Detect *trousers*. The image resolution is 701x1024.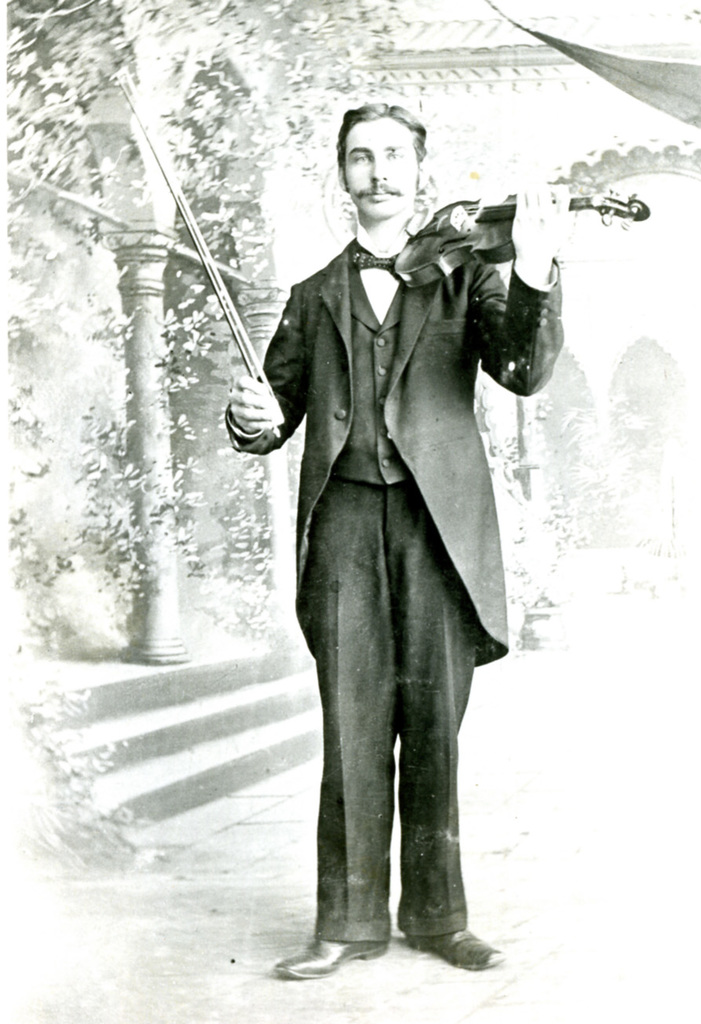
detection(300, 488, 473, 938).
